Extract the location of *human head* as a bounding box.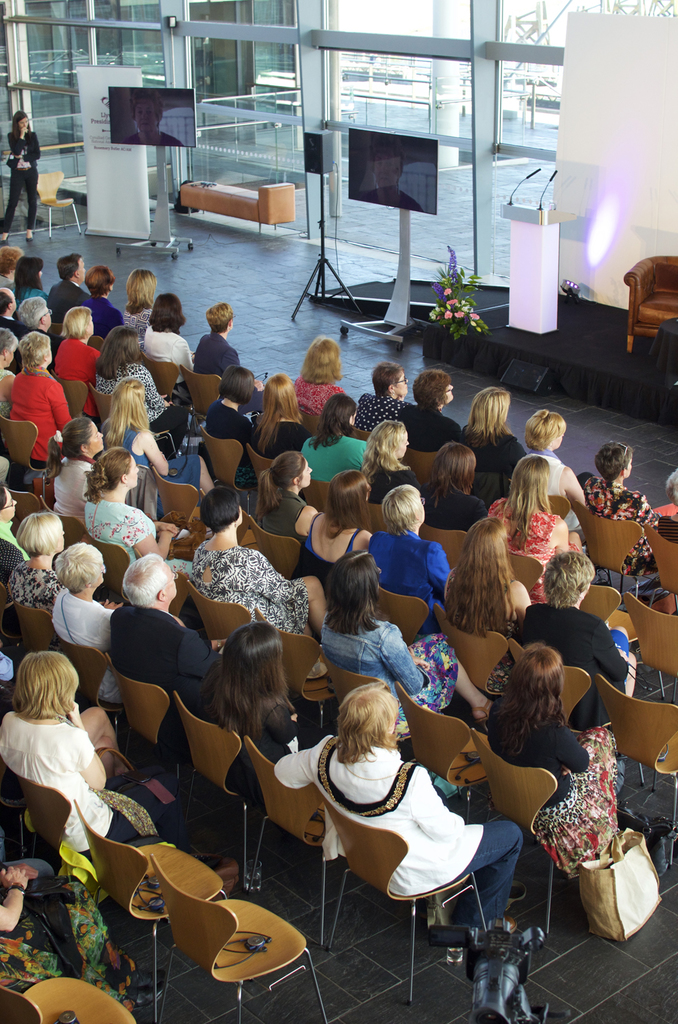
l=665, t=468, r=677, b=509.
